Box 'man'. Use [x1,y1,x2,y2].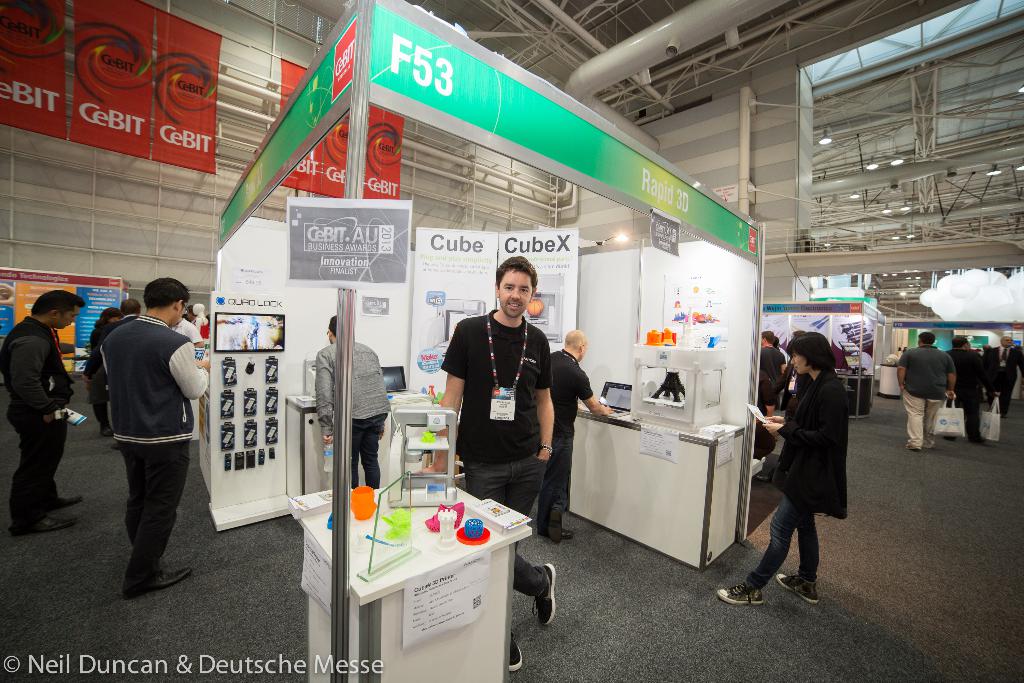
[95,298,139,352].
